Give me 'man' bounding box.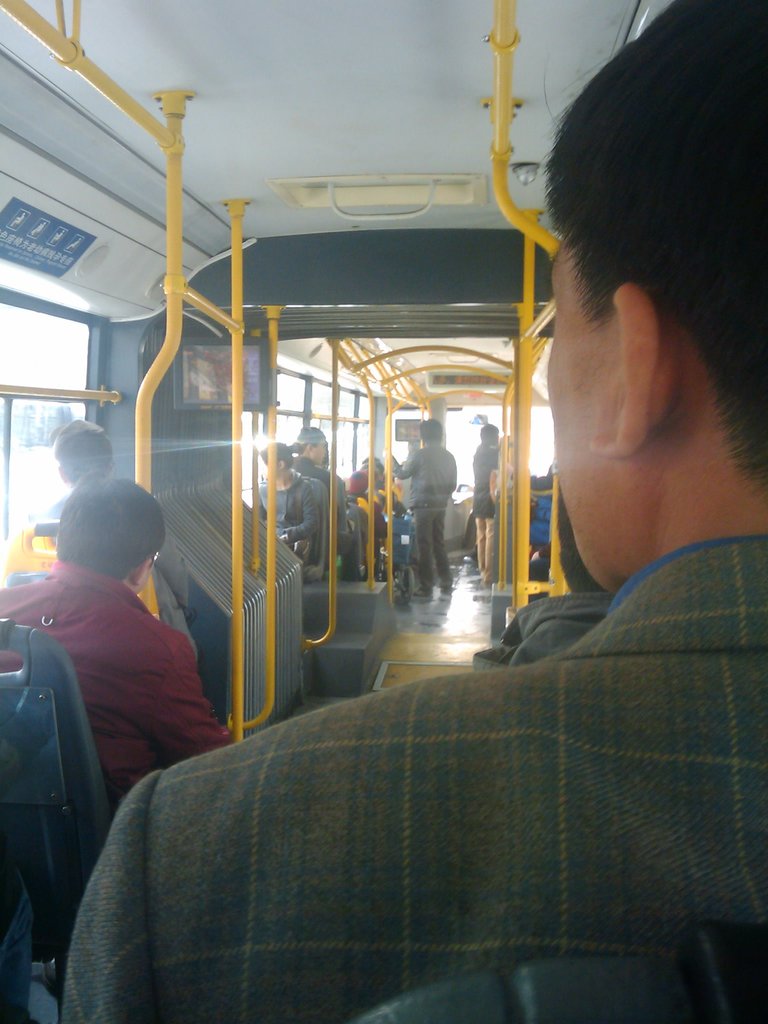
384, 417, 455, 598.
